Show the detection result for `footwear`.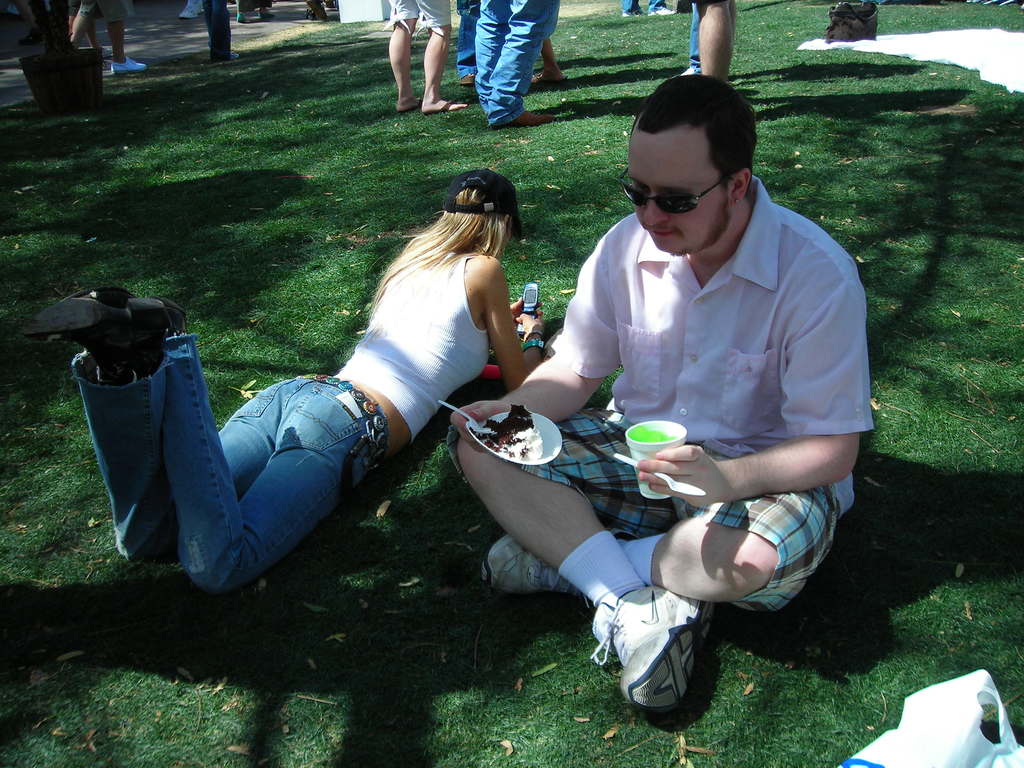
175,4,209,20.
